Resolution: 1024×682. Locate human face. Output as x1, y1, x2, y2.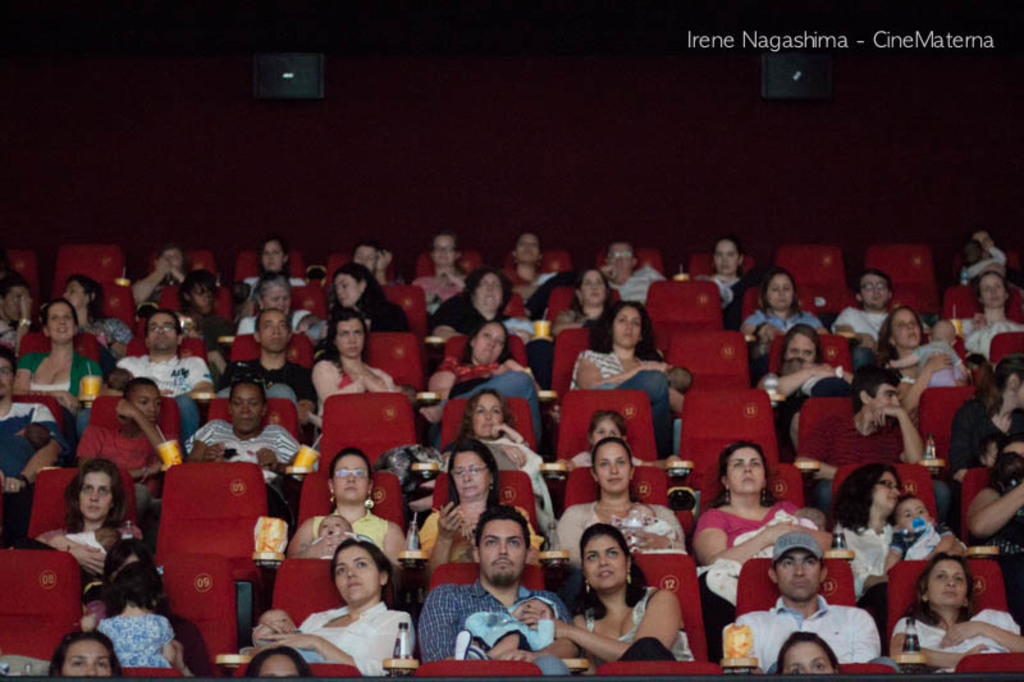
979, 276, 1009, 306.
